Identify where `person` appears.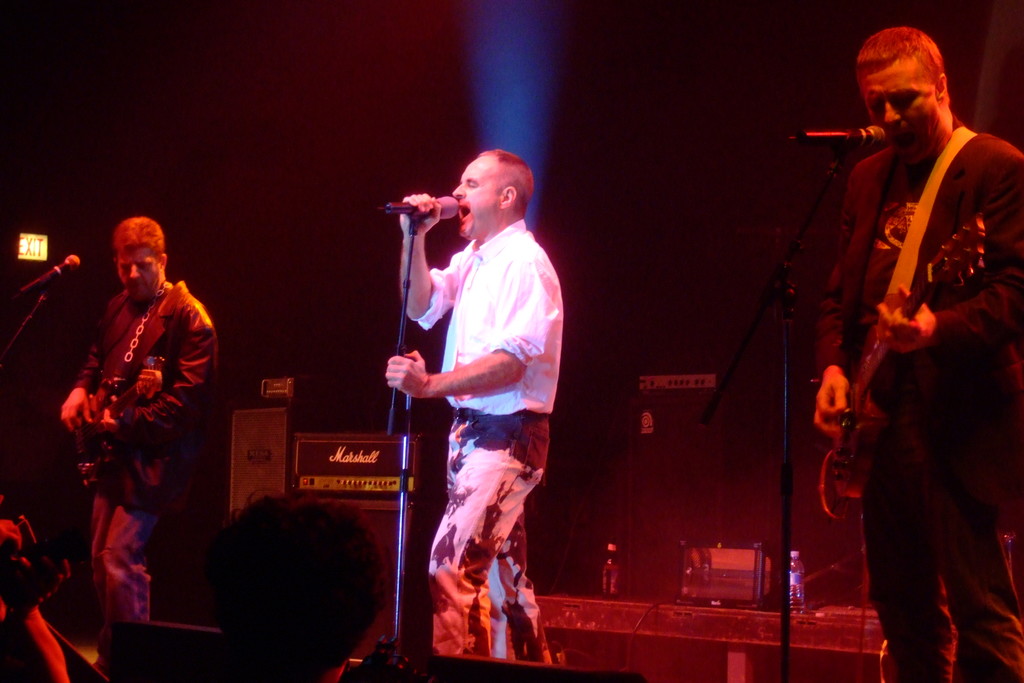
Appears at crop(815, 24, 1023, 682).
